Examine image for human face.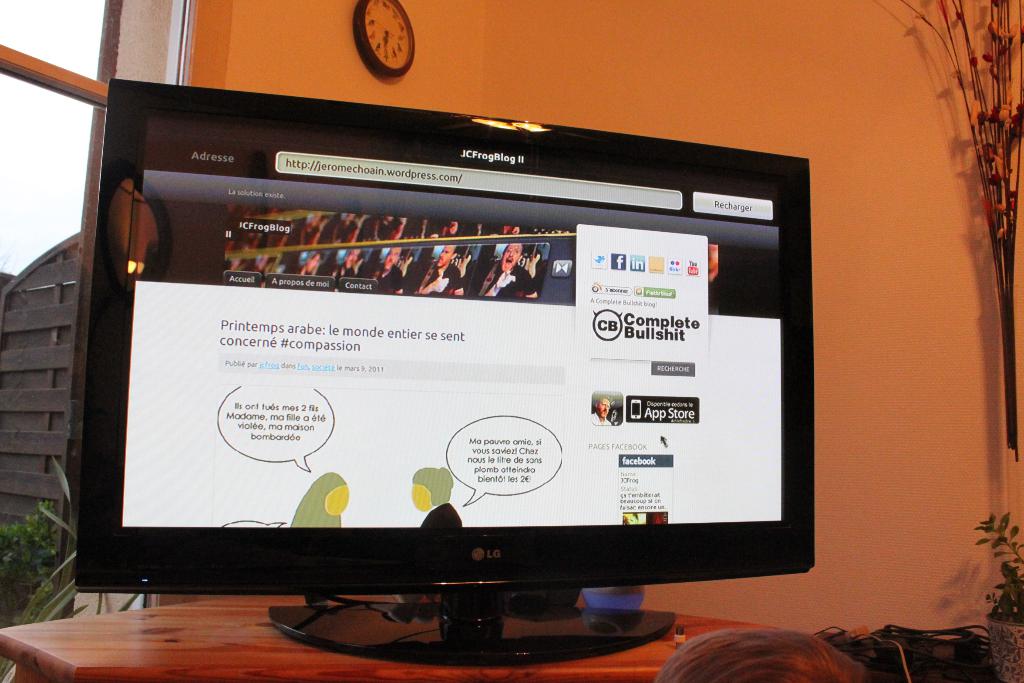
Examination result: <bbox>502, 245, 523, 270</bbox>.
